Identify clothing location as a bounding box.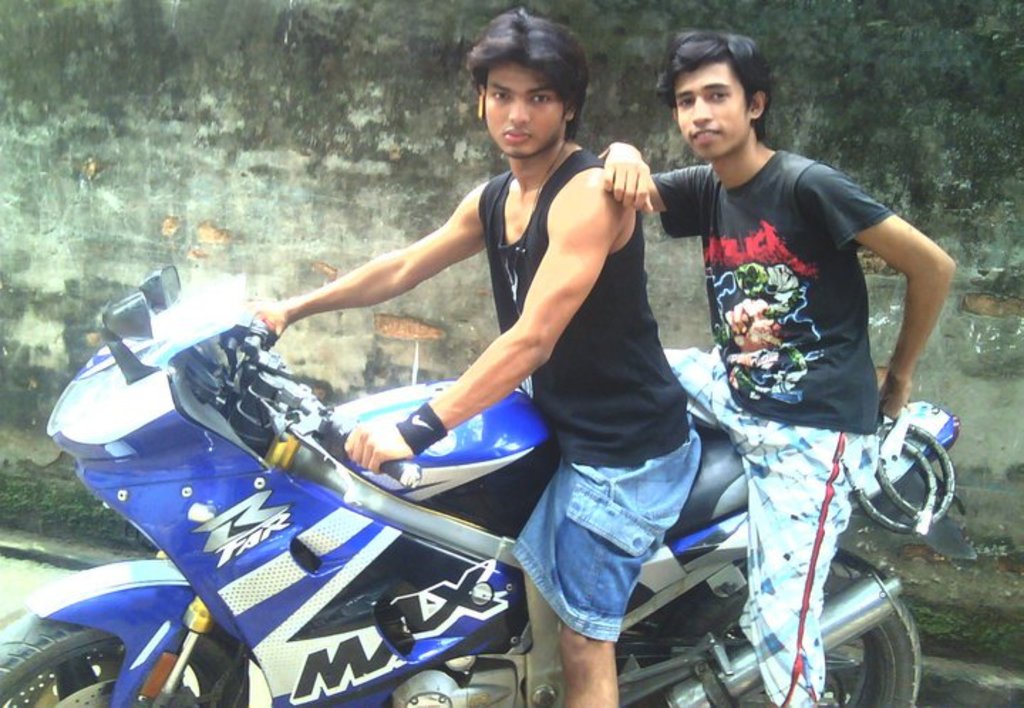
670/109/927/594.
